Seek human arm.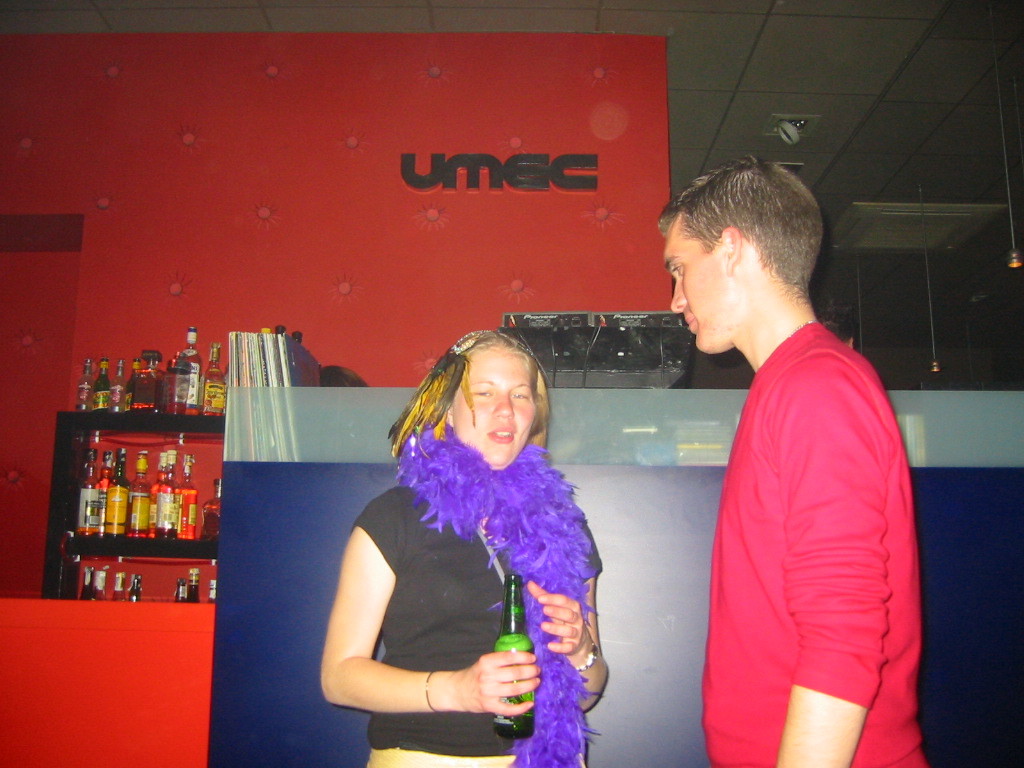
bbox=[779, 349, 899, 767].
